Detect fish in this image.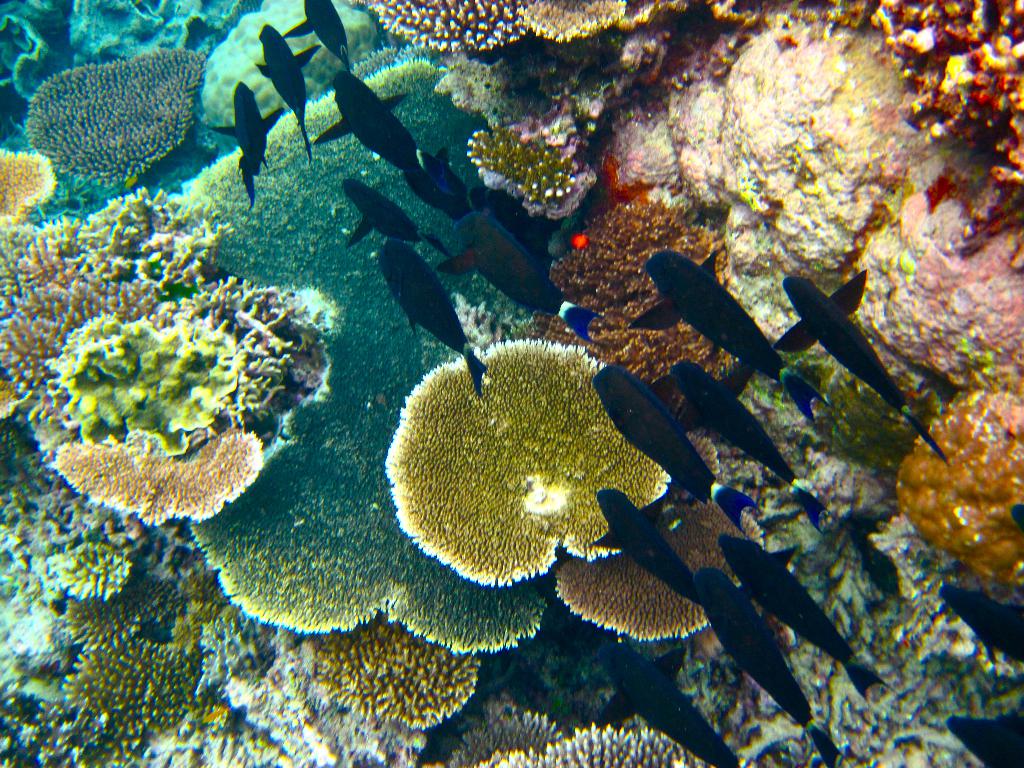
Detection: 690,563,846,760.
